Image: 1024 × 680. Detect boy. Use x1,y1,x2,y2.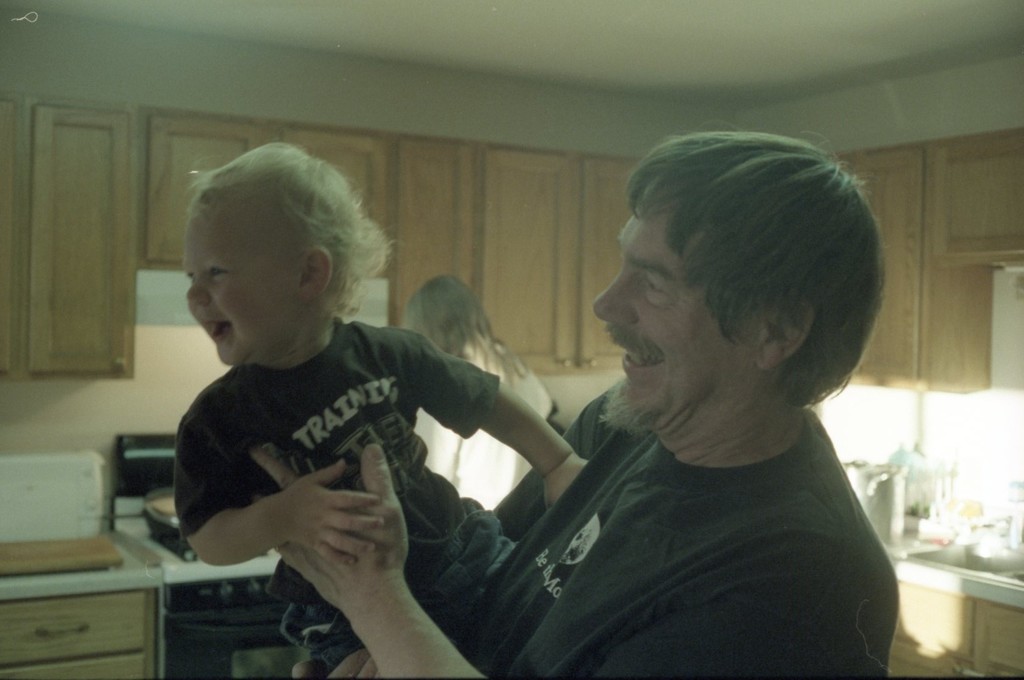
147,133,589,668.
